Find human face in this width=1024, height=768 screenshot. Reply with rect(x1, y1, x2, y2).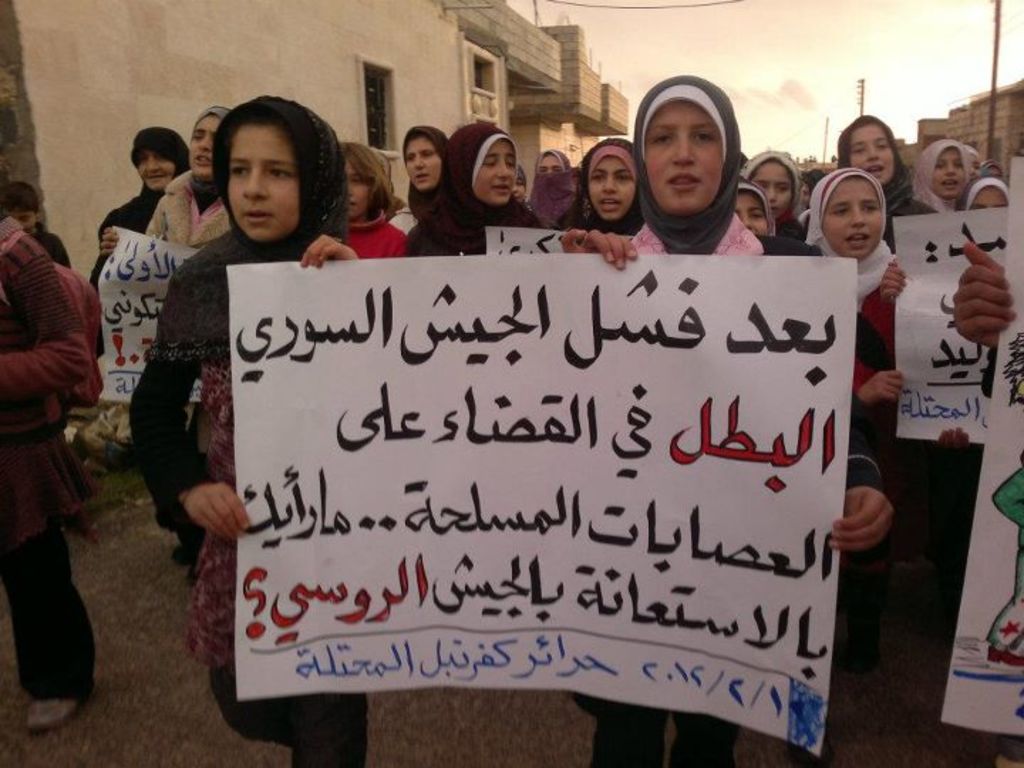
rect(795, 179, 808, 208).
